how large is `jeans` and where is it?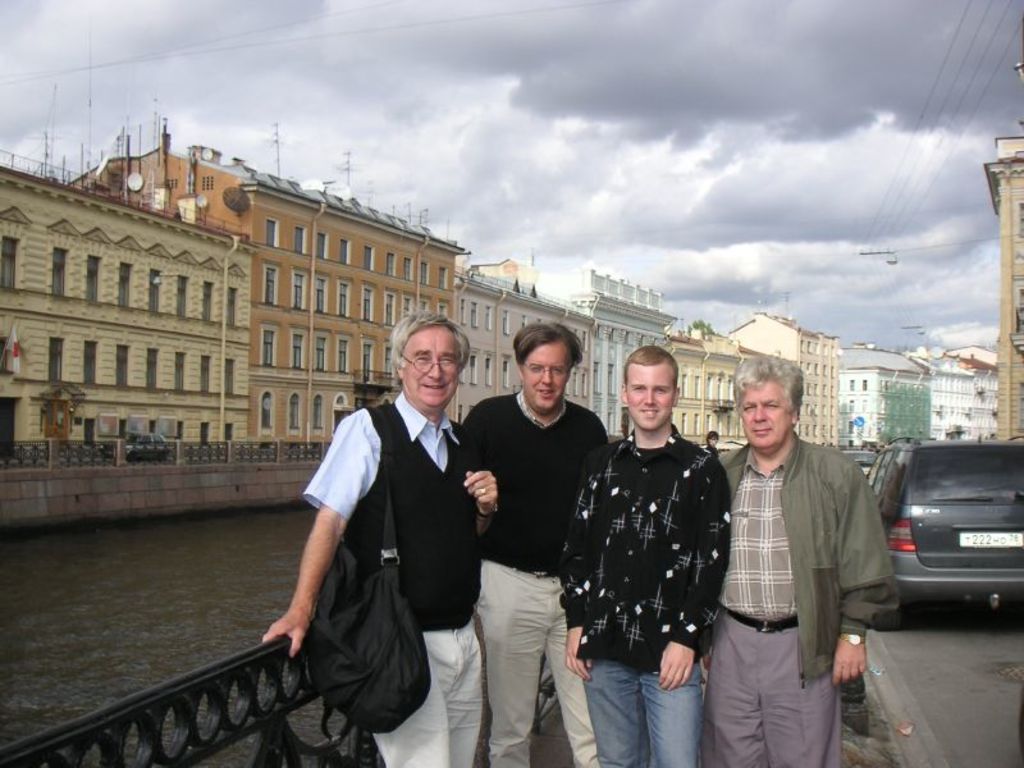
Bounding box: bbox=(577, 655, 707, 748).
